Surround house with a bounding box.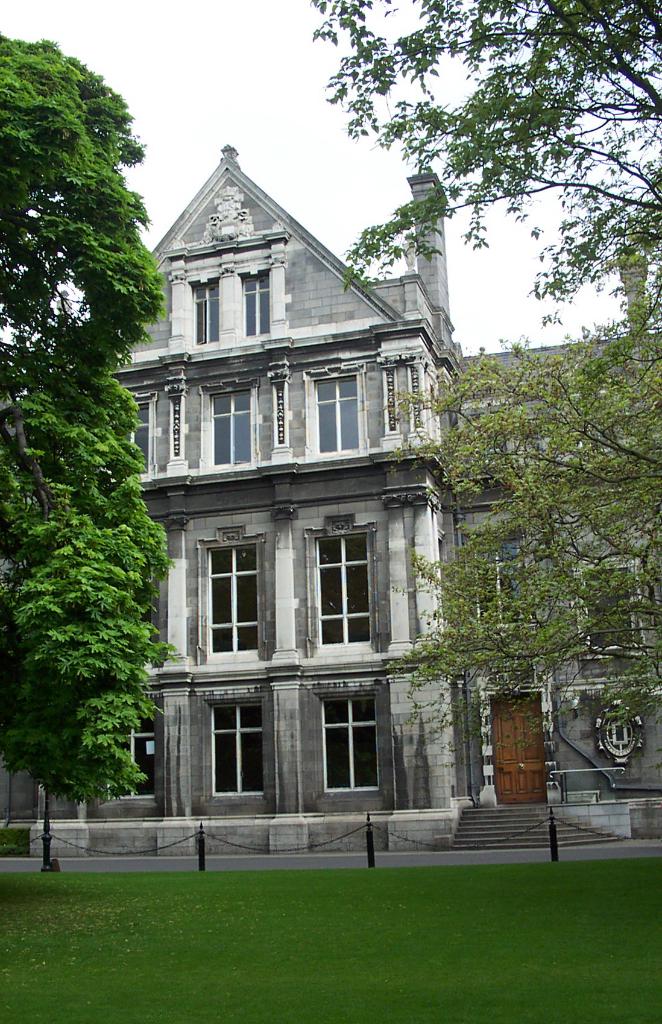
{"x1": 0, "y1": 138, "x2": 661, "y2": 860}.
